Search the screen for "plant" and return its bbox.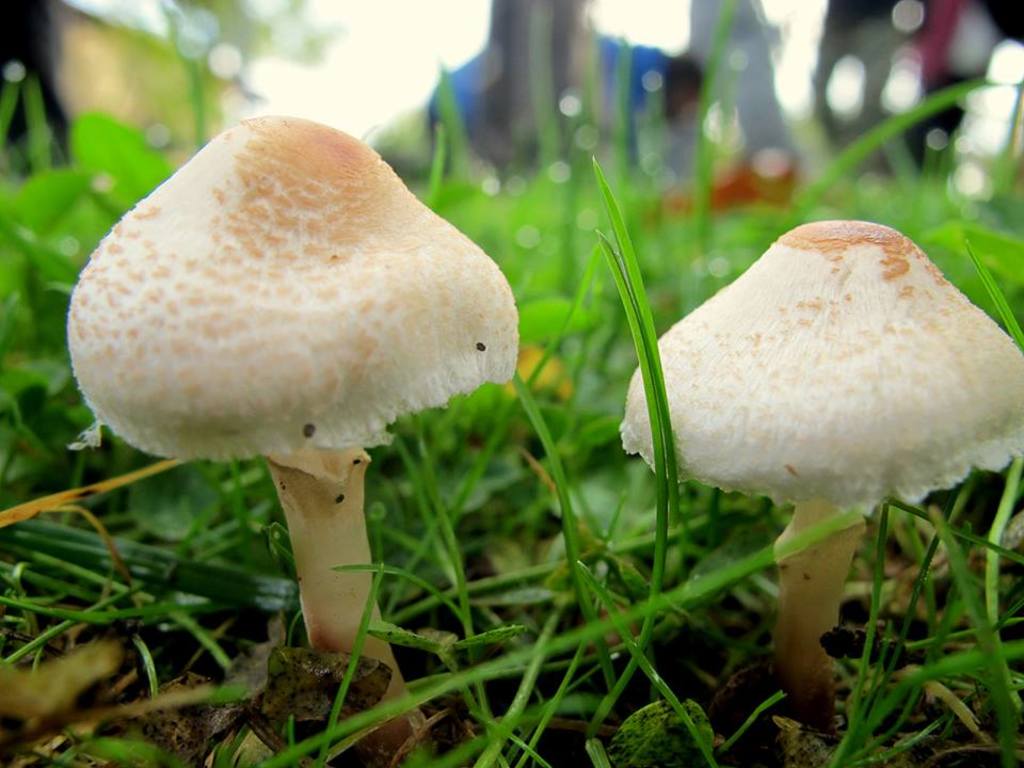
Found: <bbox>617, 219, 1023, 721</bbox>.
